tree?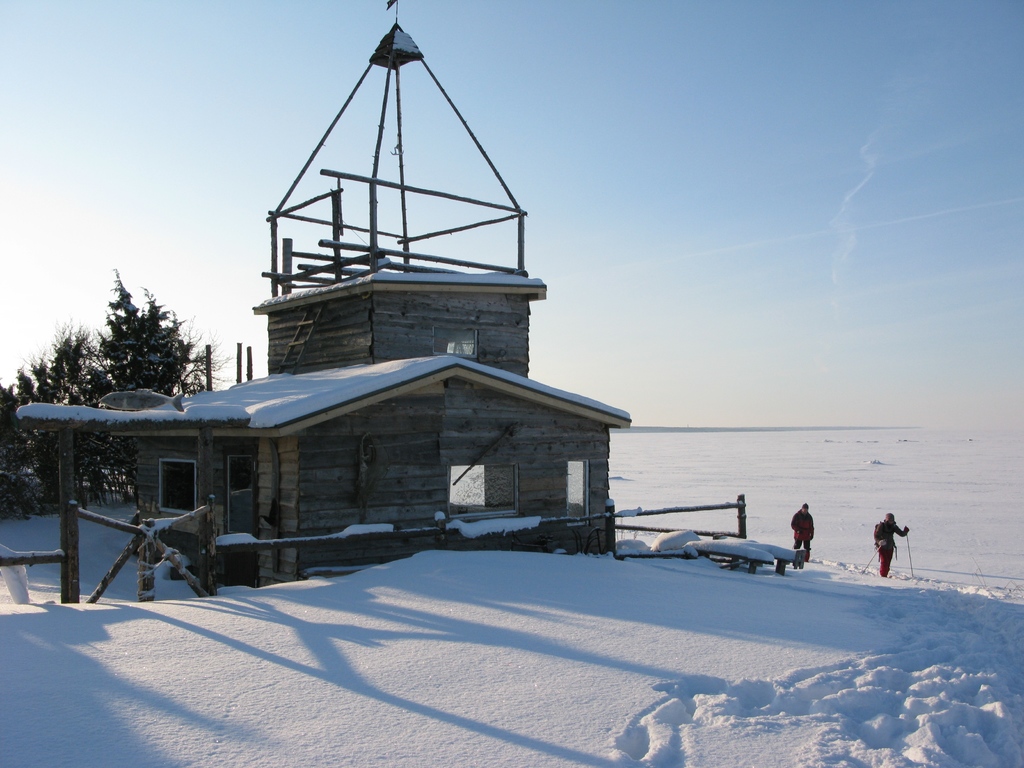
<region>0, 264, 234, 516</region>
